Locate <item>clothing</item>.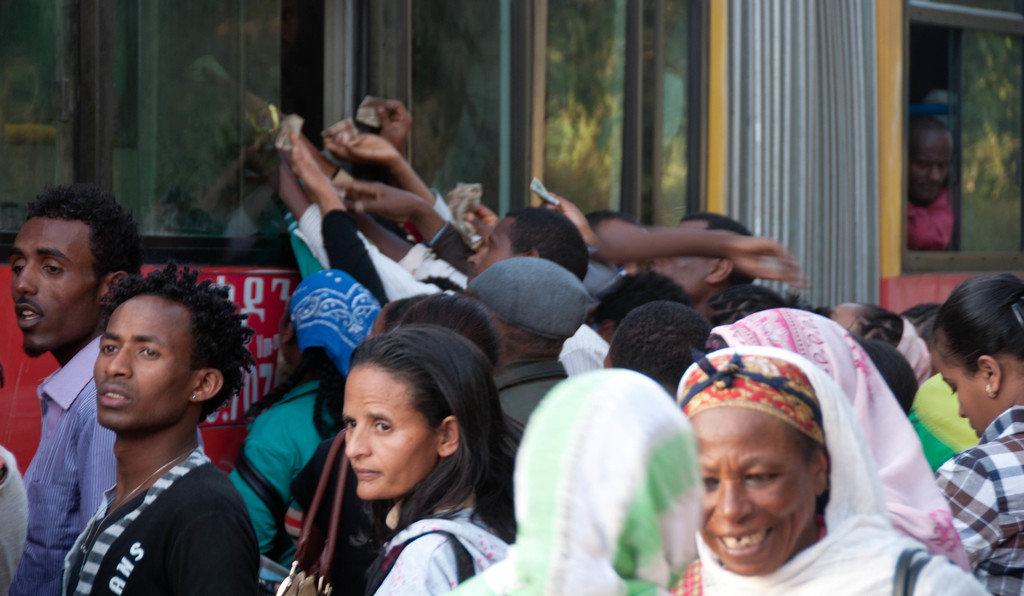
Bounding box: 293 202 611 378.
